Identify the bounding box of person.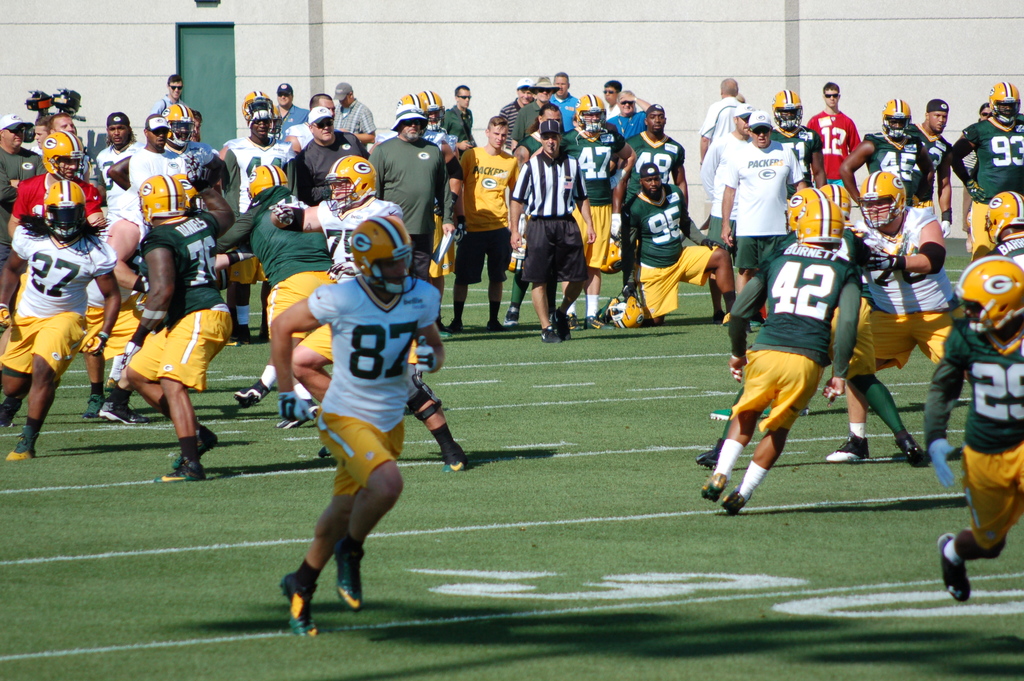
box(598, 159, 739, 329).
